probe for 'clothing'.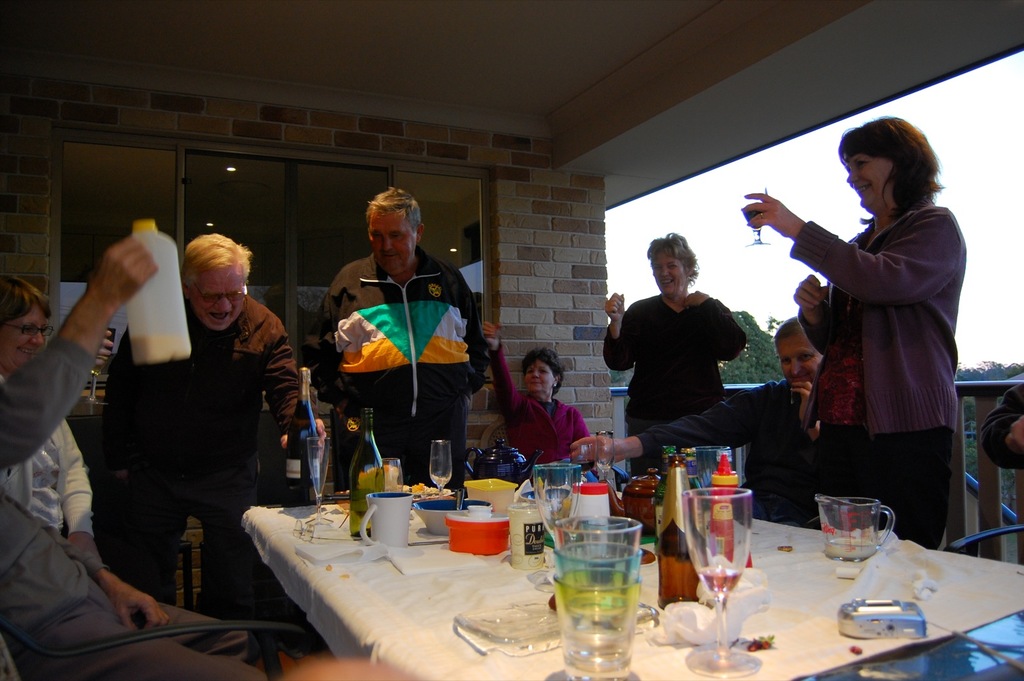
Probe result: (601,291,746,475).
